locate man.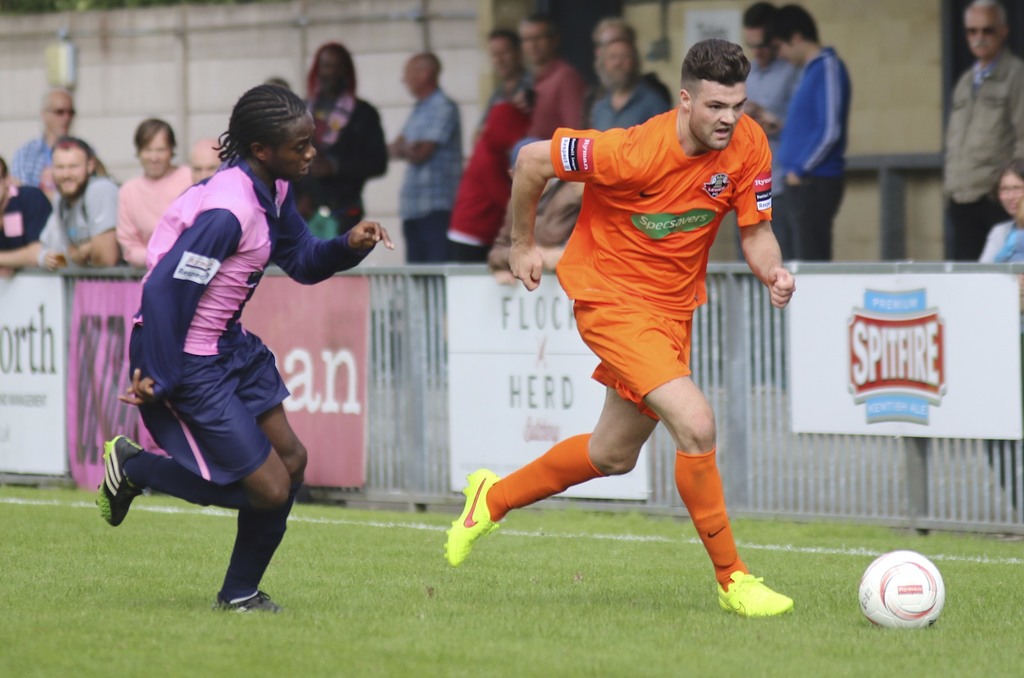
Bounding box: left=938, top=0, right=1023, bottom=265.
